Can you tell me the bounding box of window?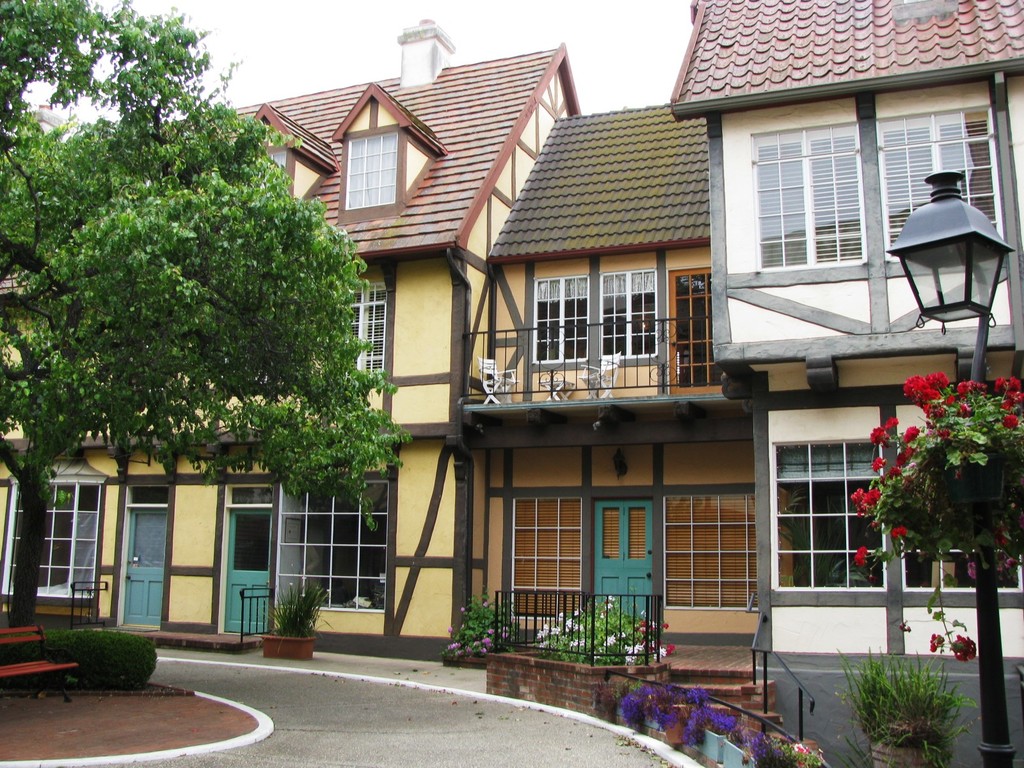
l=908, t=436, r=1020, b=593.
